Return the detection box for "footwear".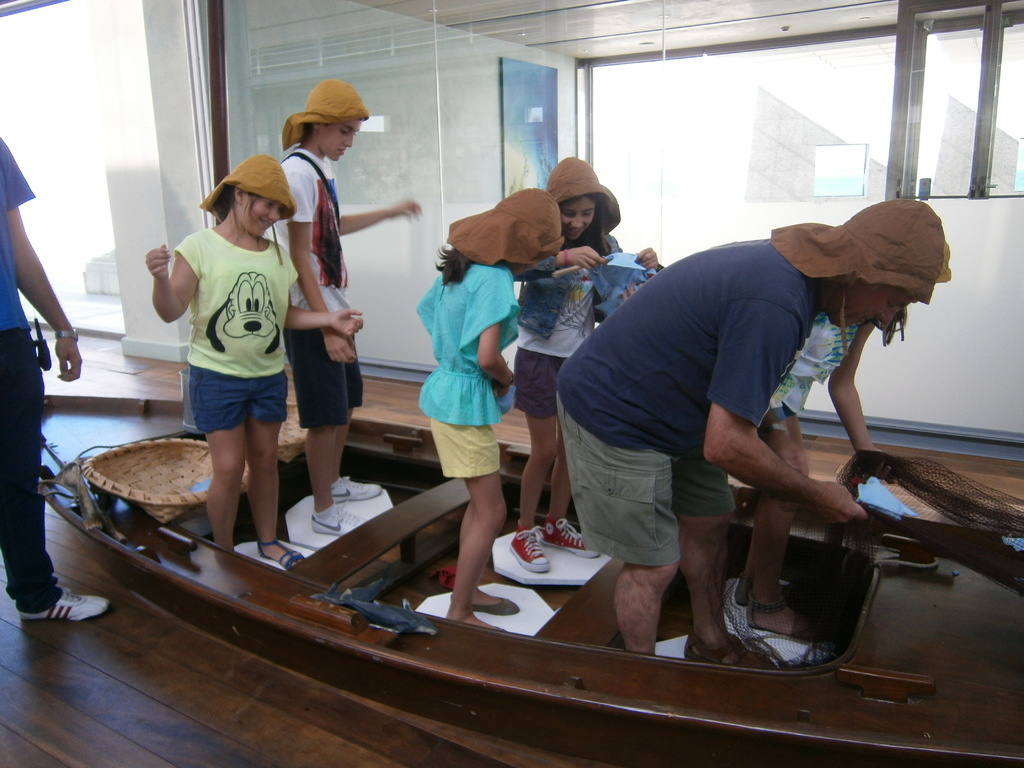
l=313, t=500, r=360, b=536.
